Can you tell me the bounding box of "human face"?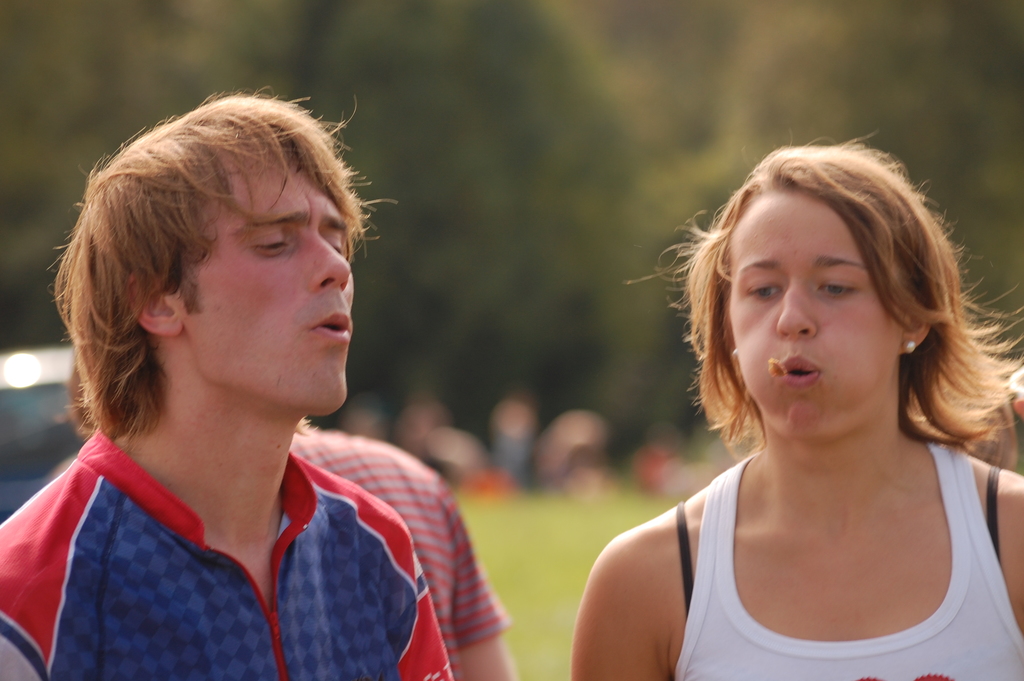
left=730, top=195, right=897, bottom=432.
